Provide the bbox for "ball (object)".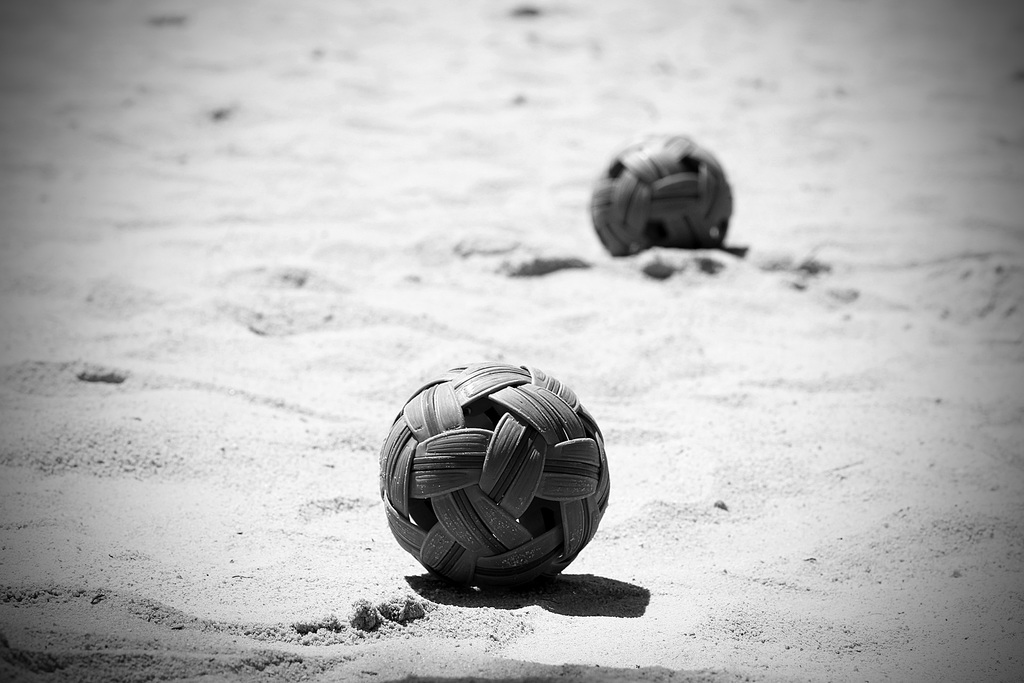
box(382, 359, 608, 589).
